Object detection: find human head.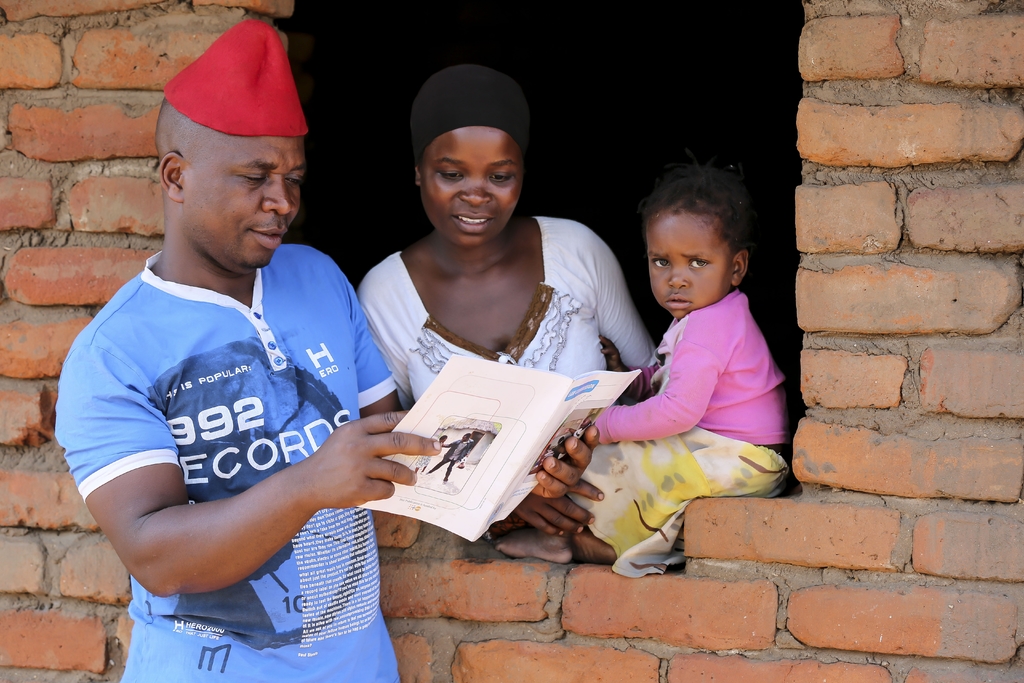
box=[646, 179, 756, 320].
